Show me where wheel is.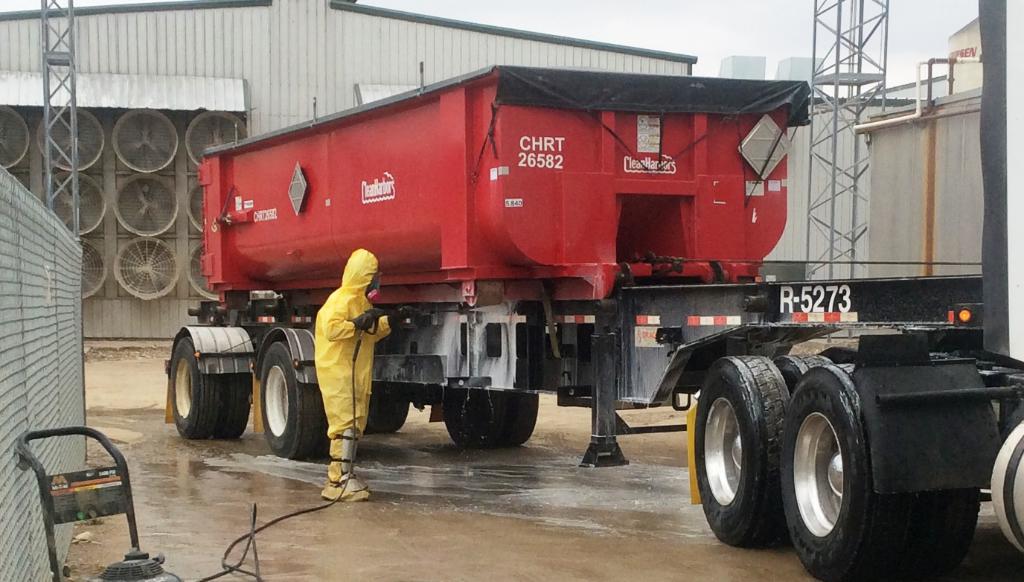
wheel is at bbox=[776, 364, 912, 581].
